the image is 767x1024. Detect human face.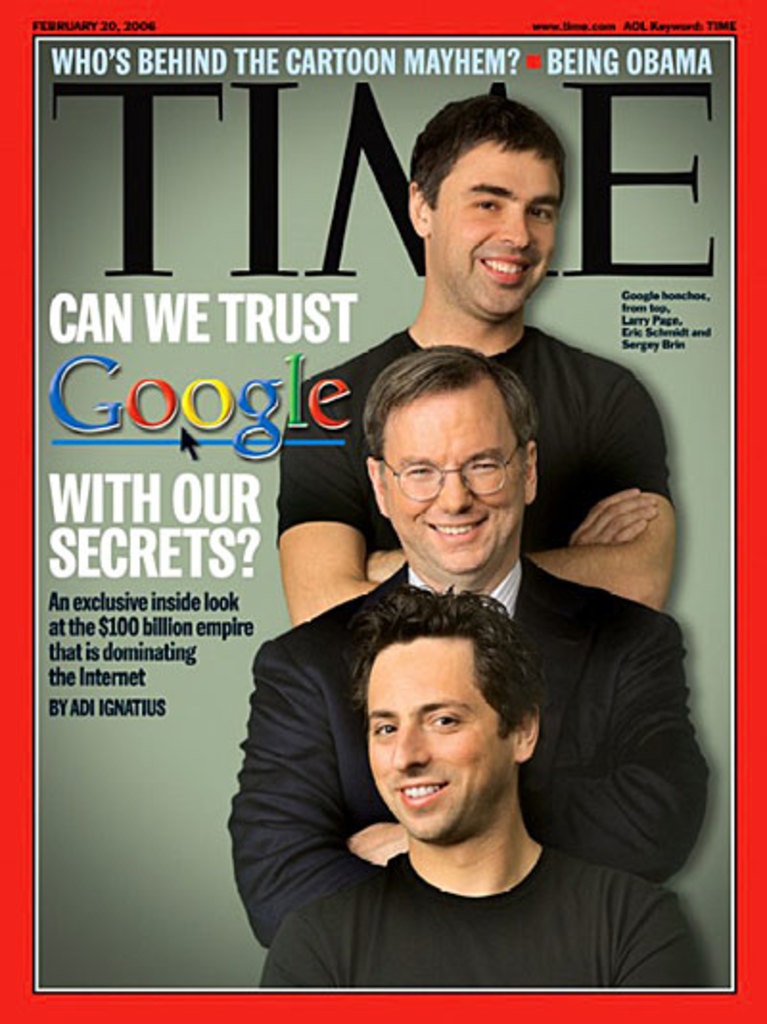
Detection: <box>387,393,523,566</box>.
